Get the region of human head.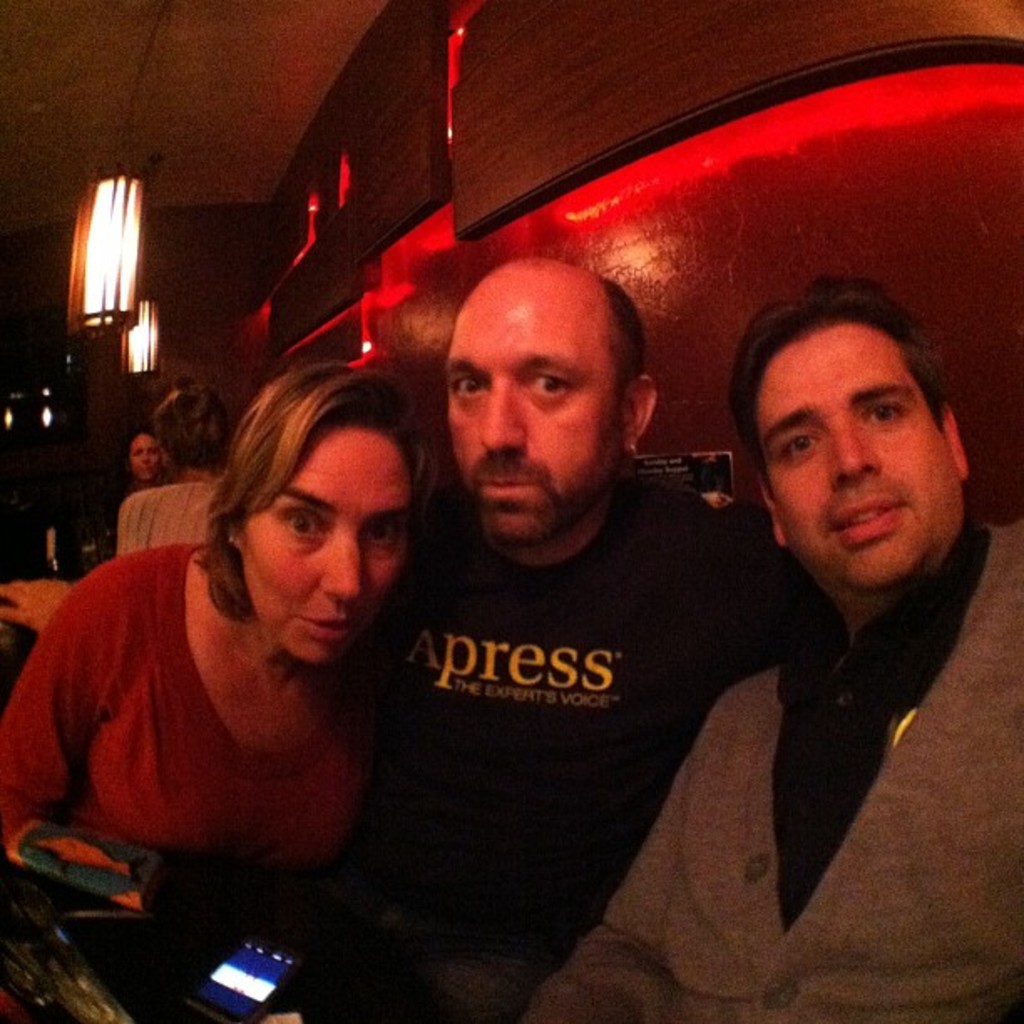
207,360,435,671.
